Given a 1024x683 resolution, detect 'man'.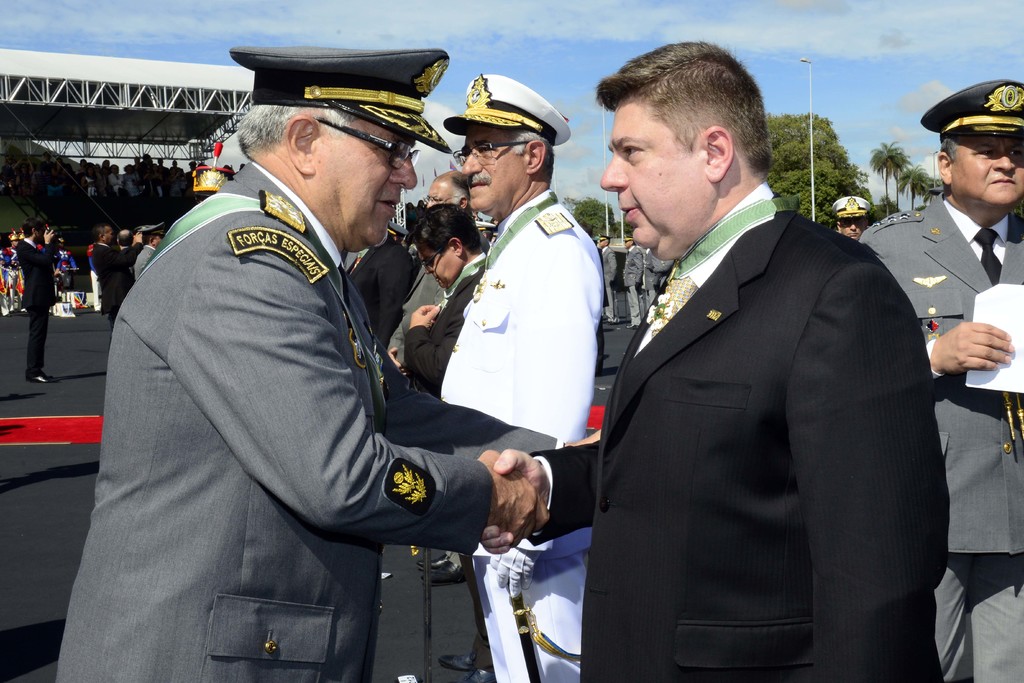
bbox(74, 156, 91, 176).
